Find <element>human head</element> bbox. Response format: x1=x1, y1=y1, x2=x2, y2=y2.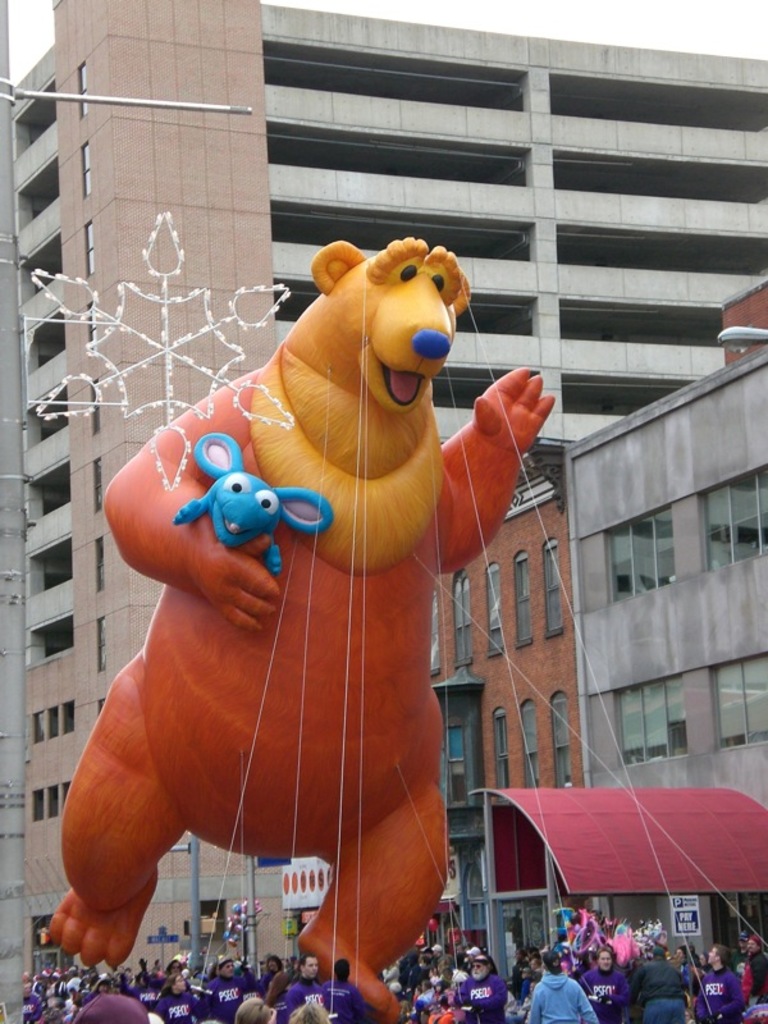
x1=73, y1=991, x2=146, y2=1023.
